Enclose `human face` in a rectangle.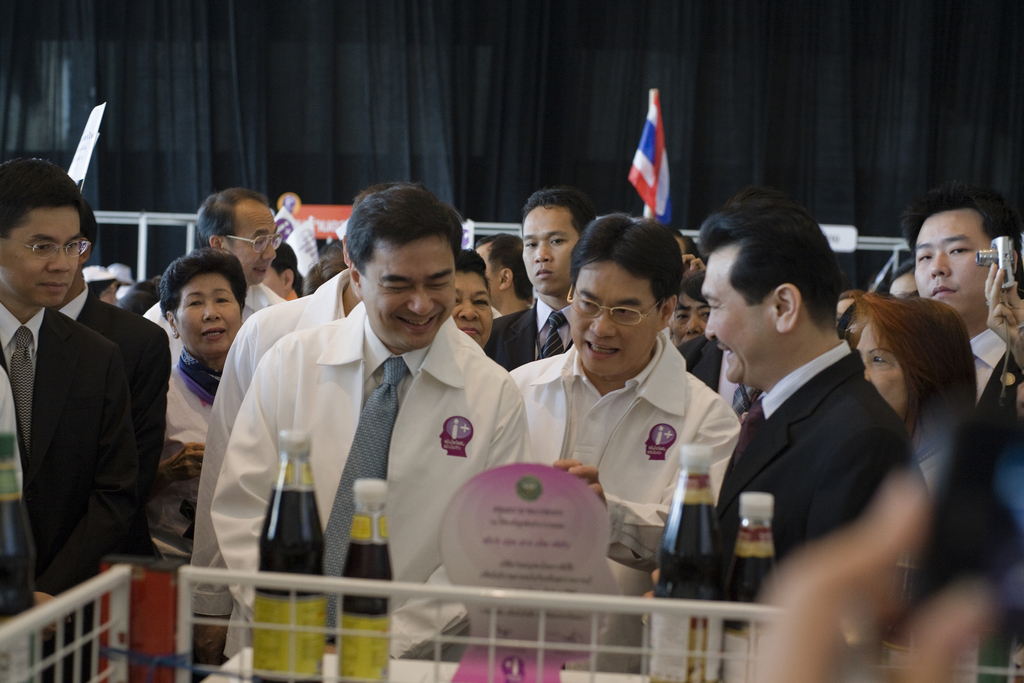
bbox=[444, 267, 496, 347].
